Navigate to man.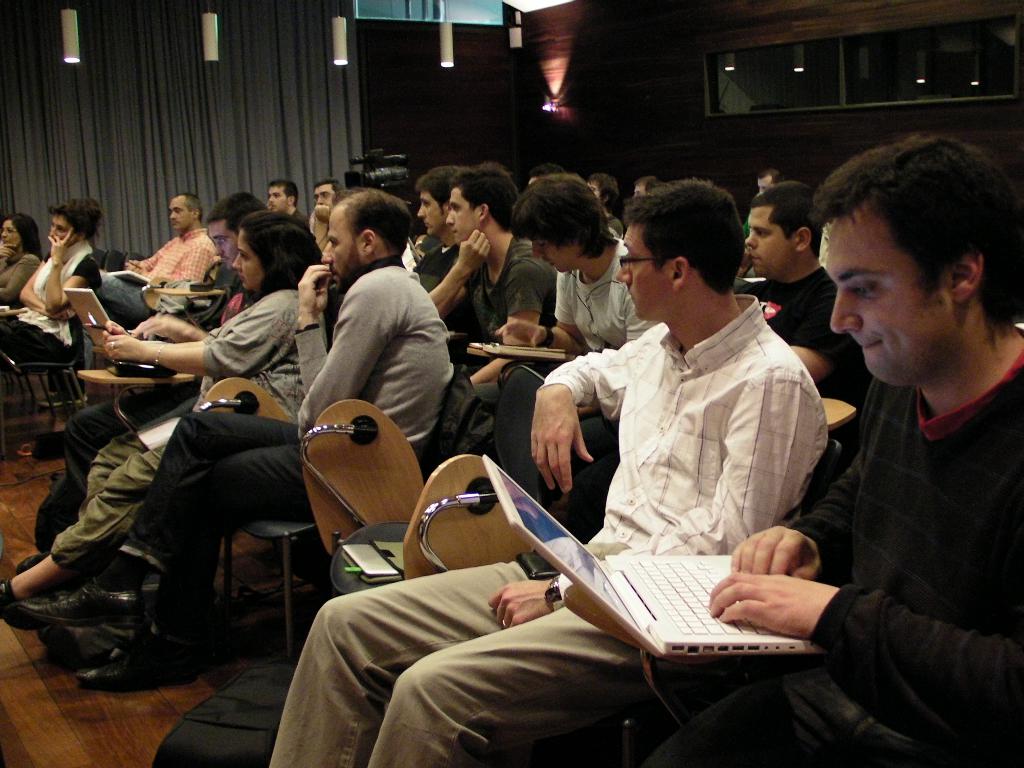
Navigation target: 10:184:271:580.
